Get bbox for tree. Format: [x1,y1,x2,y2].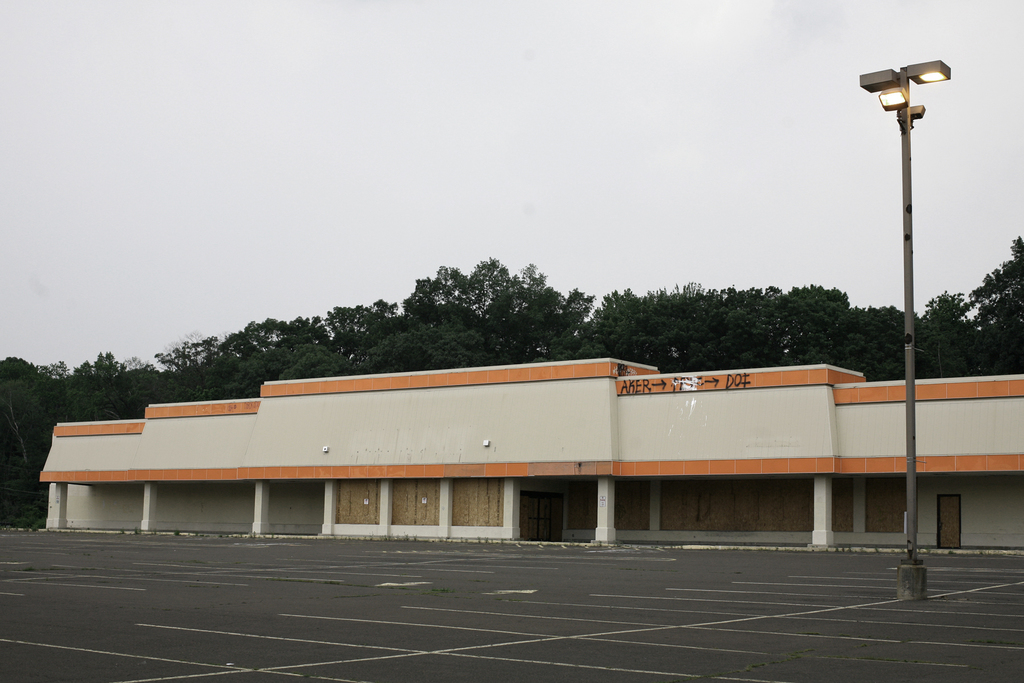
[823,306,904,381].
